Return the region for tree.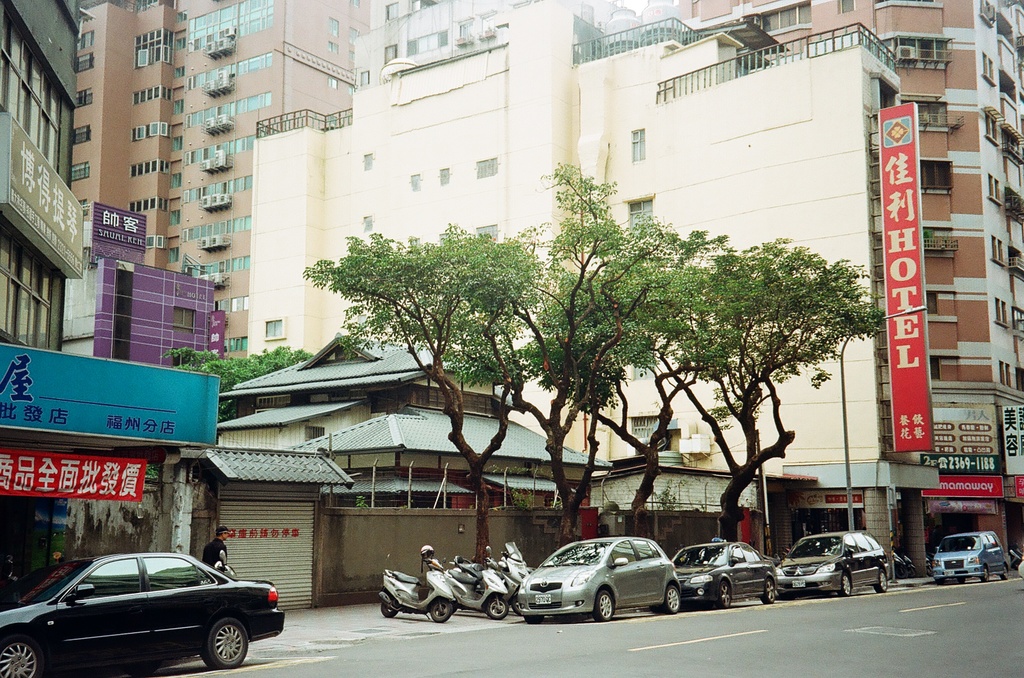
{"x1": 525, "y1": 216, "x2": 748, "y2": 544}.
